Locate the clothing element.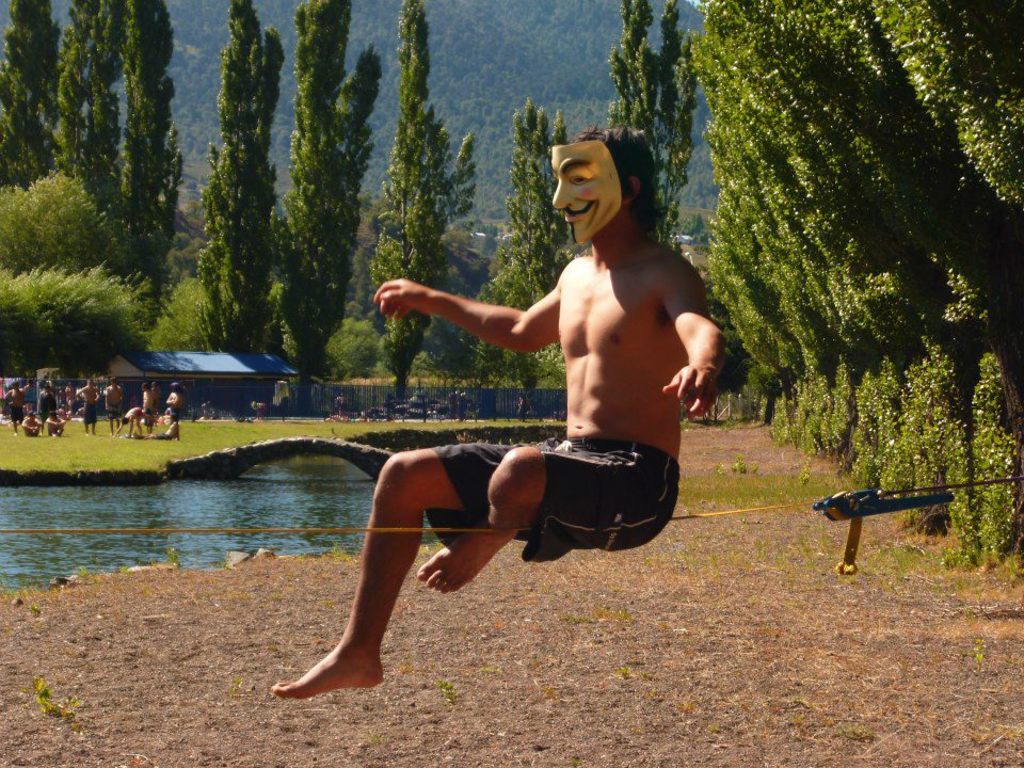
Element bbox: x1=434 y1=448 x2=674 y2=564.
